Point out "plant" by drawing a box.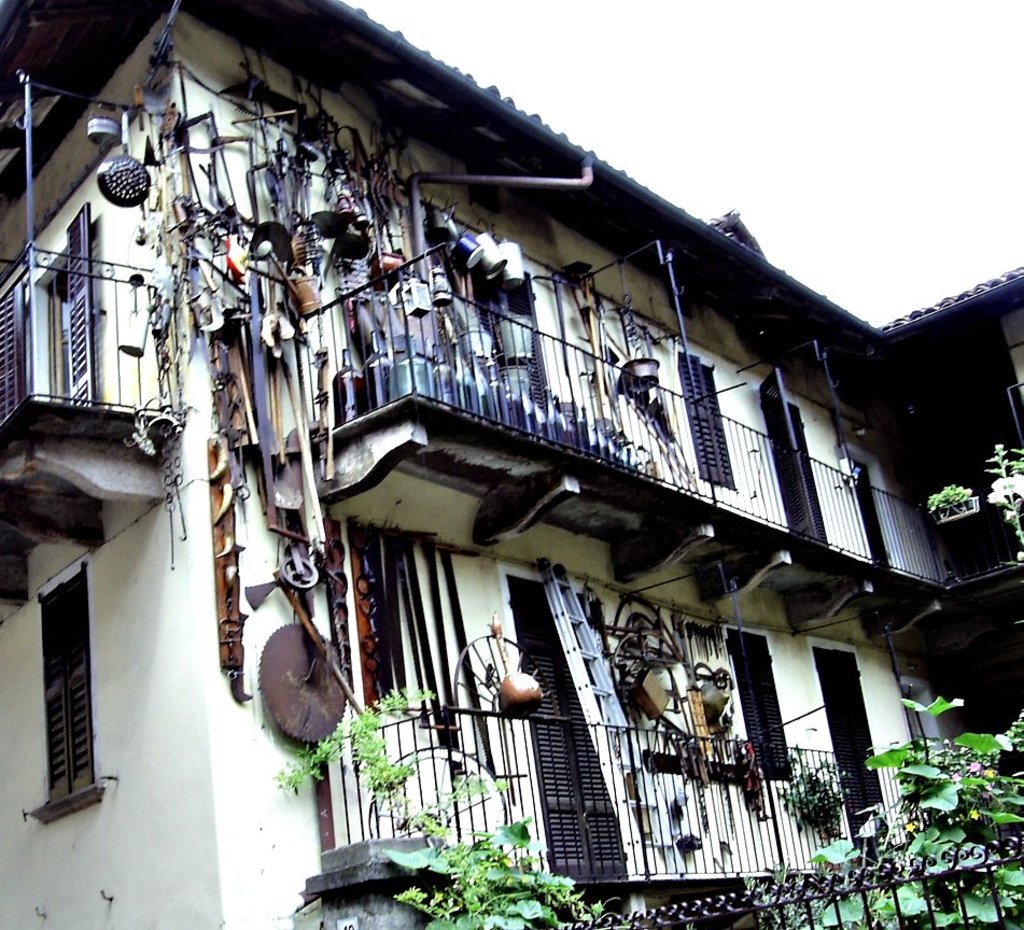
[770, 676, 1023, 929].
